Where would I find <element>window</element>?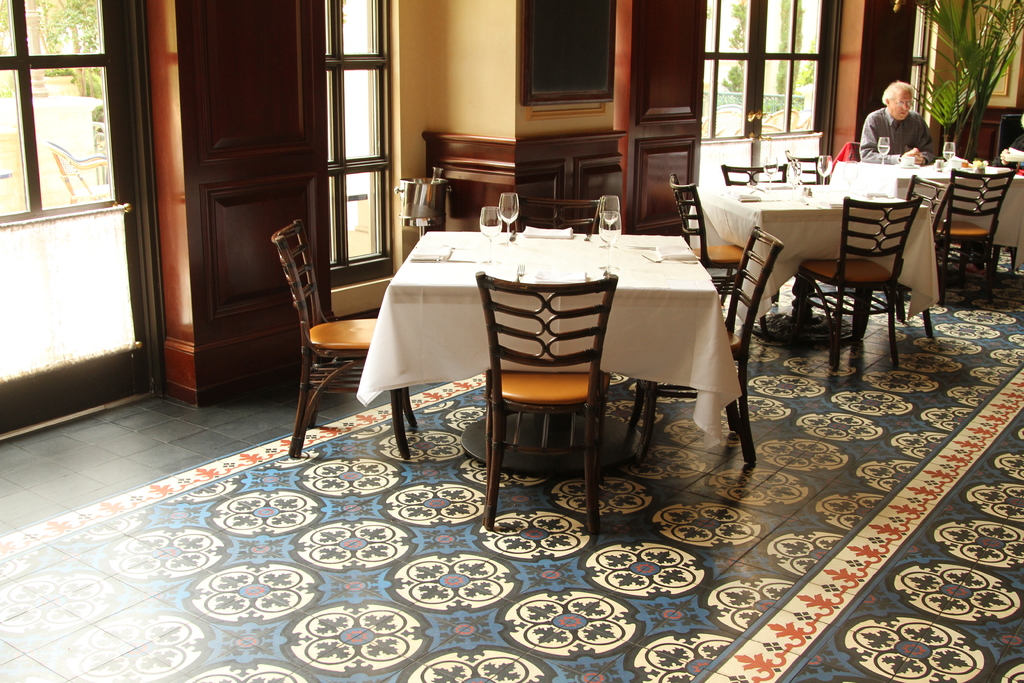
At (697,6,859,144).
